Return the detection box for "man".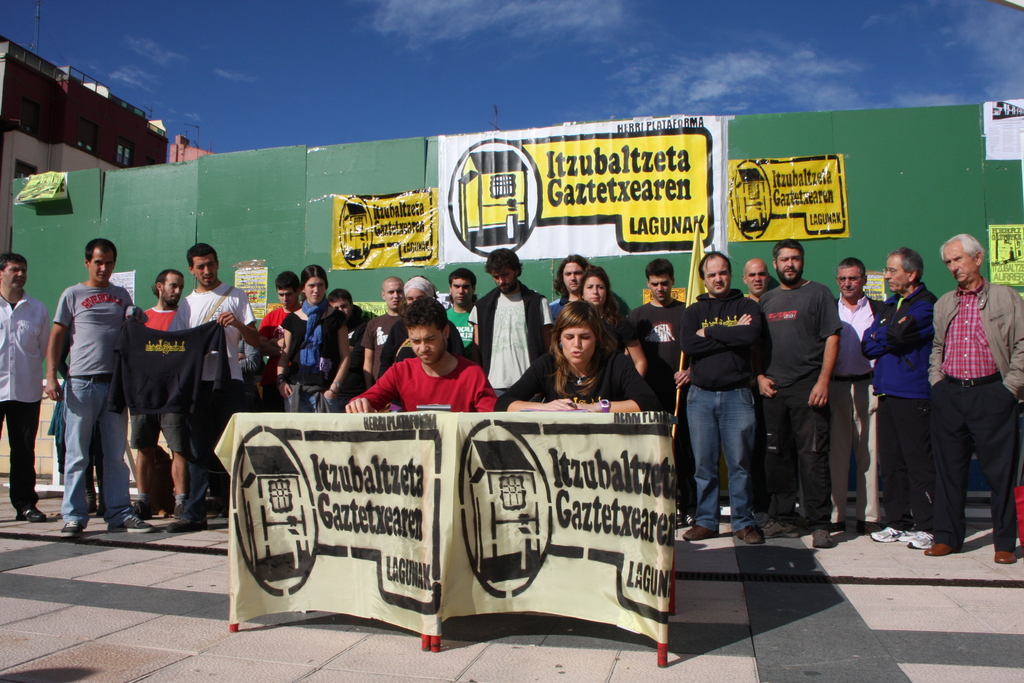
(38,241,128,548).
